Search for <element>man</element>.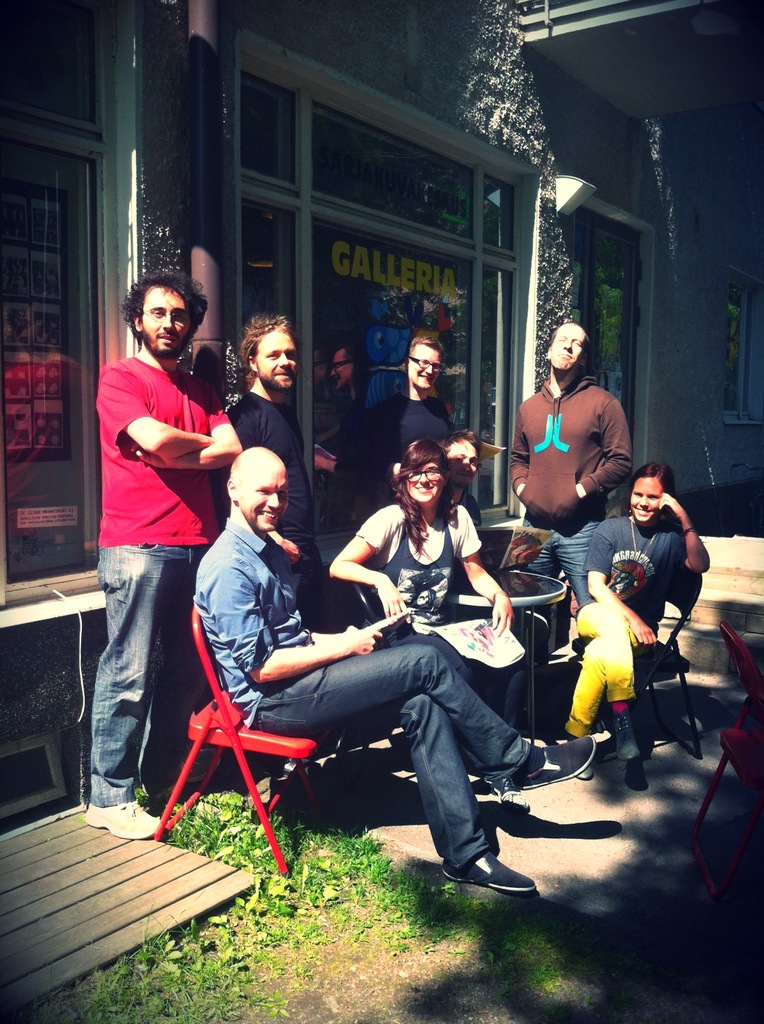
Found at <bbox>192, 443, 598, 903</bbox>.
